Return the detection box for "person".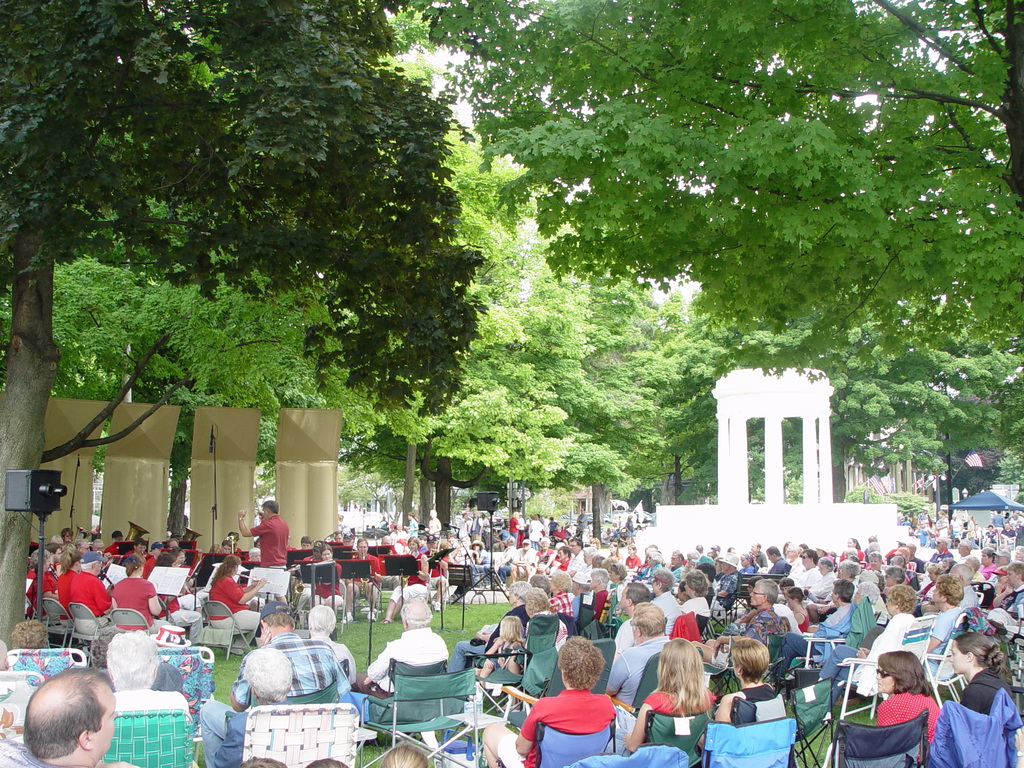
(left=466, top=535, right=492, bottom=578).
